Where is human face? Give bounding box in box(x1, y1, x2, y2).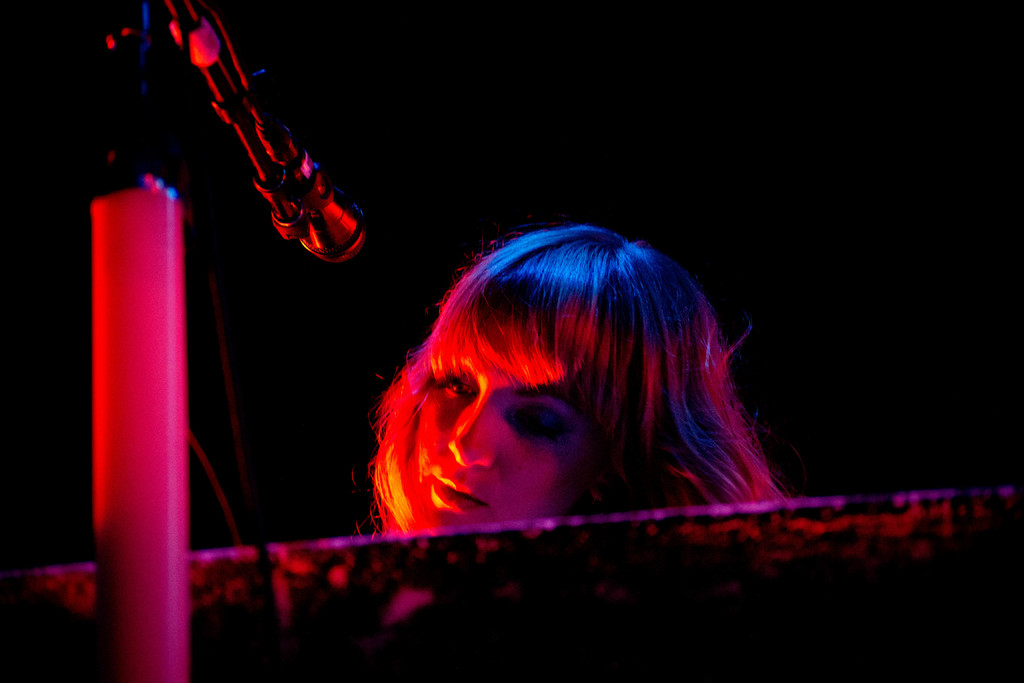
box(415, 327, 588, 524).
